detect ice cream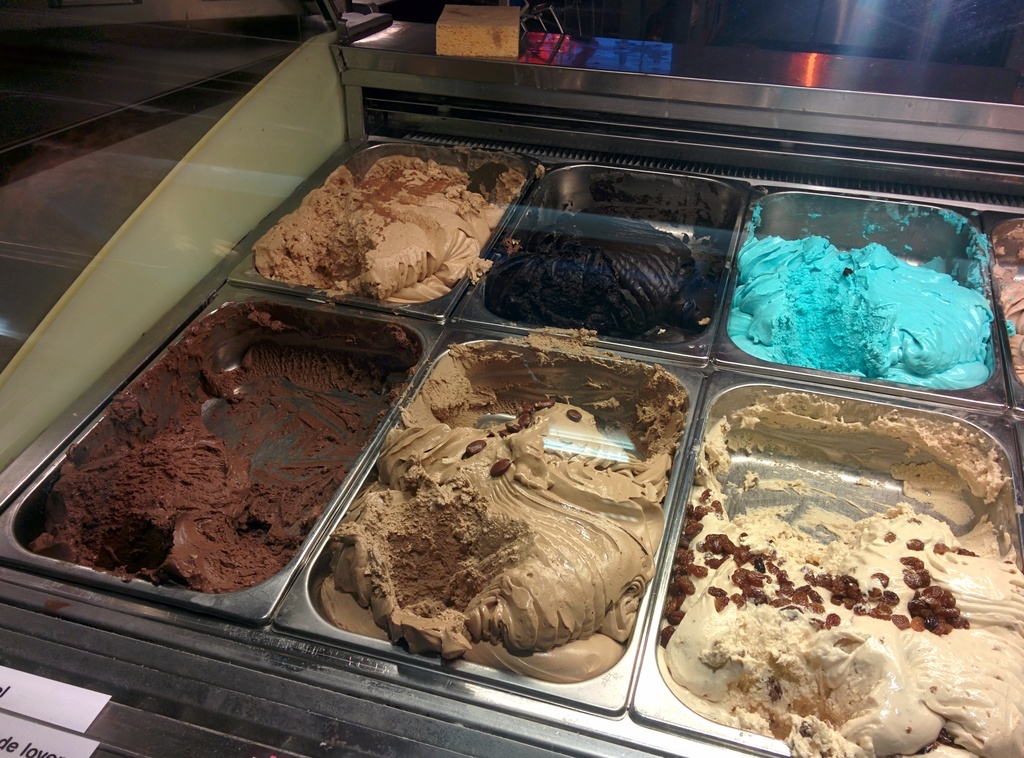
locate(310, 323, 695, 669)
